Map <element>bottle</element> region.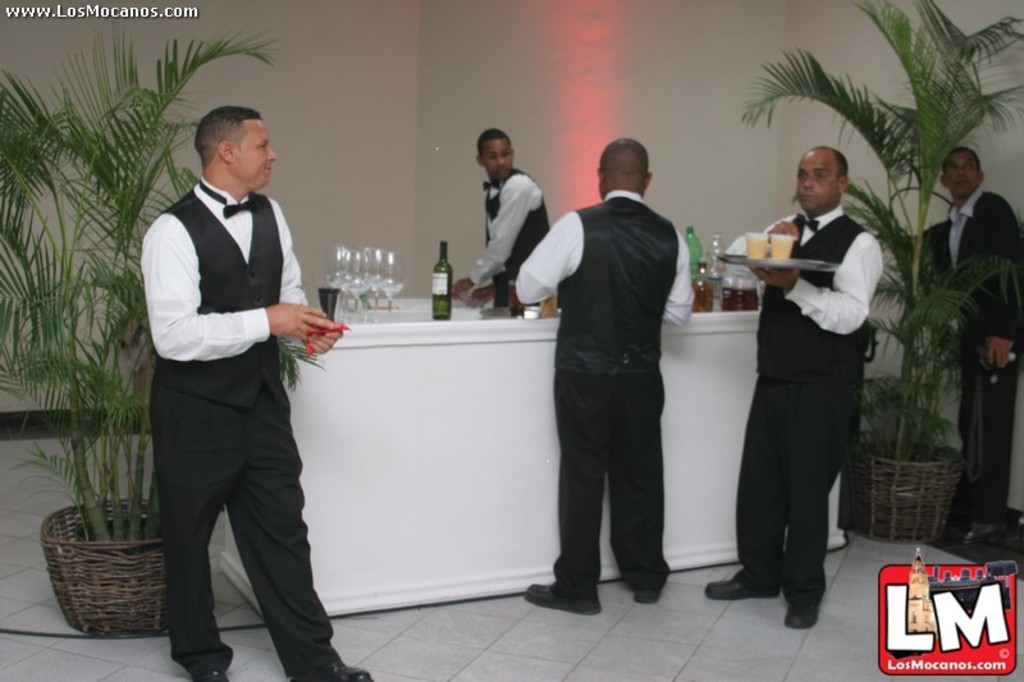
Mapped to 686,226,707,276.
